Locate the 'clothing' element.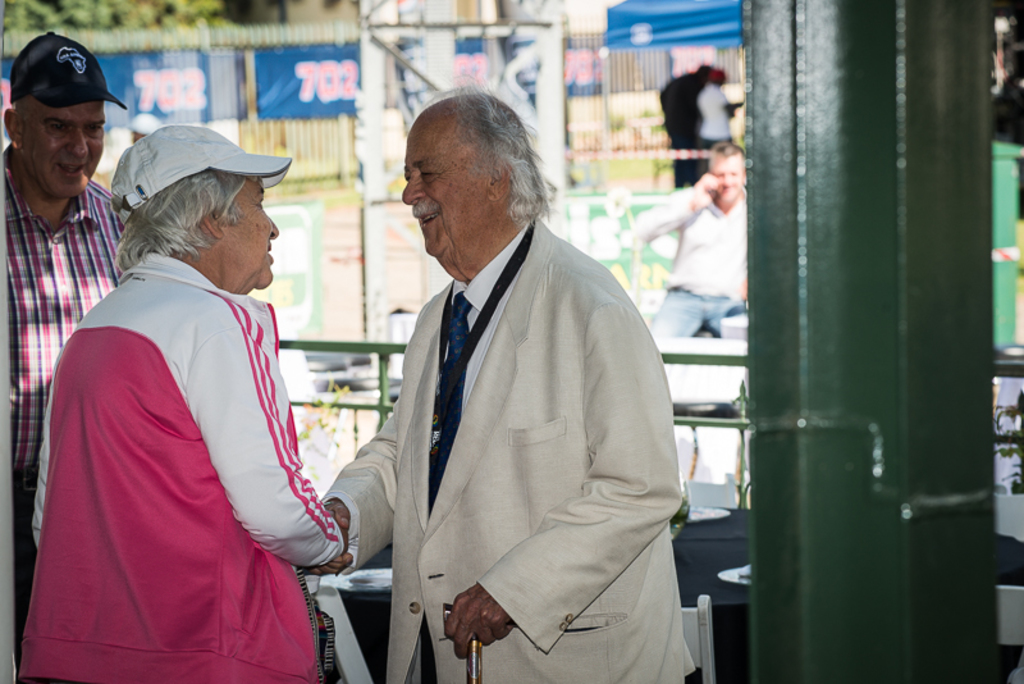
Element bbox: 635:183:749:342.
